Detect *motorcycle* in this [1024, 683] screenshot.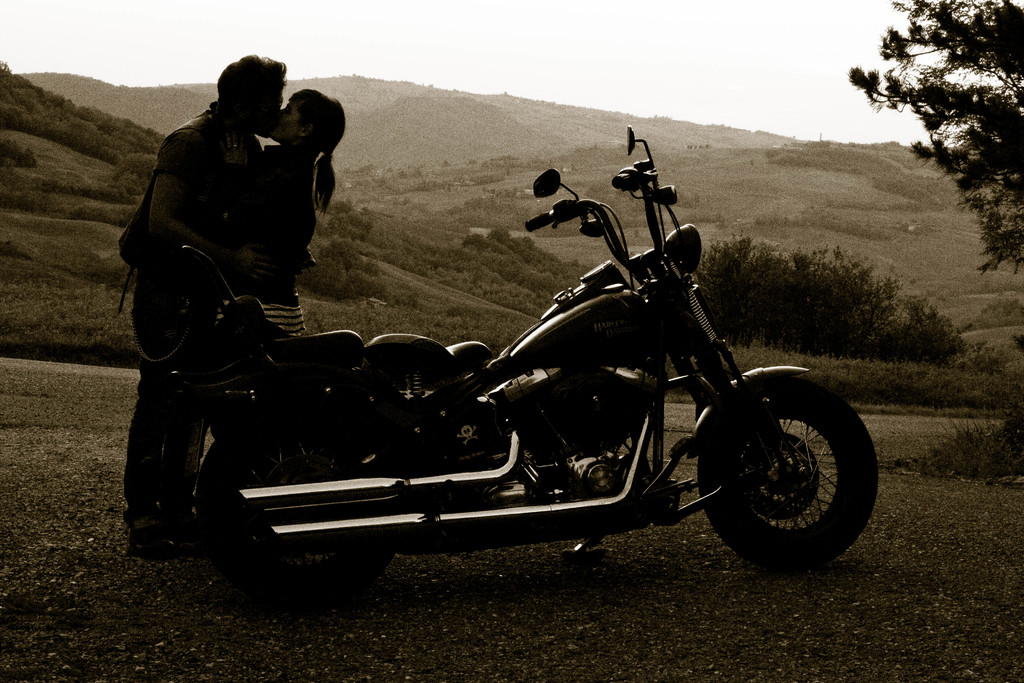
Detection: <bbox>143, 140, 870, 599</bbox>.
